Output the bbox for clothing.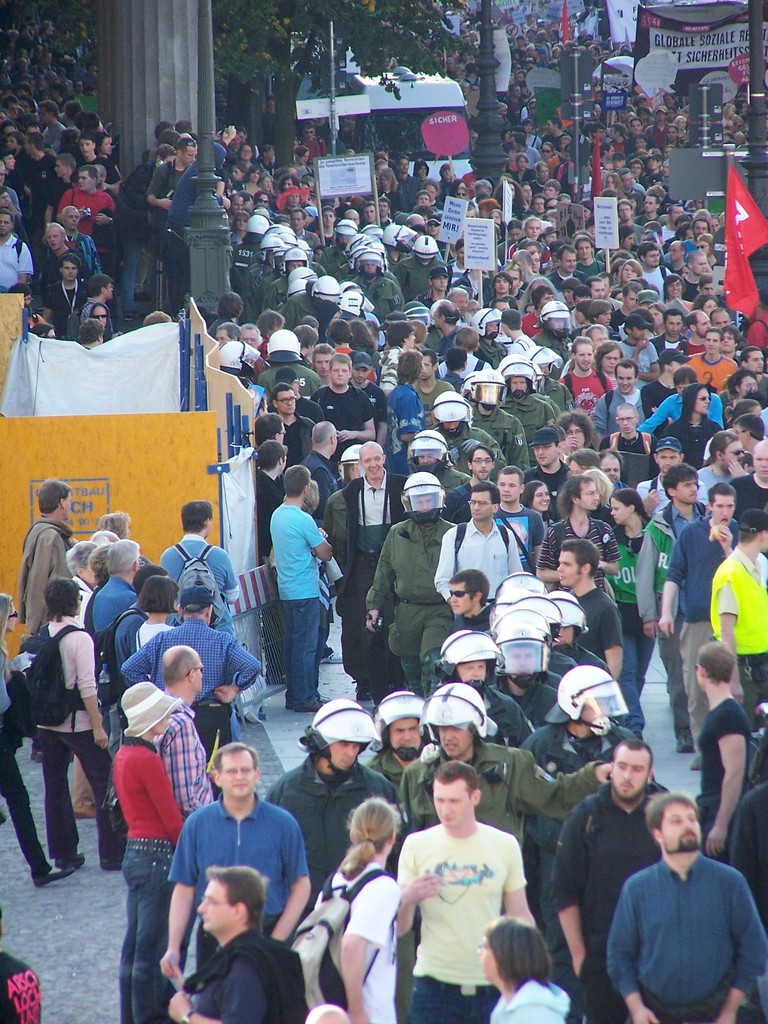
box=[180, 949, 306, 1021].
